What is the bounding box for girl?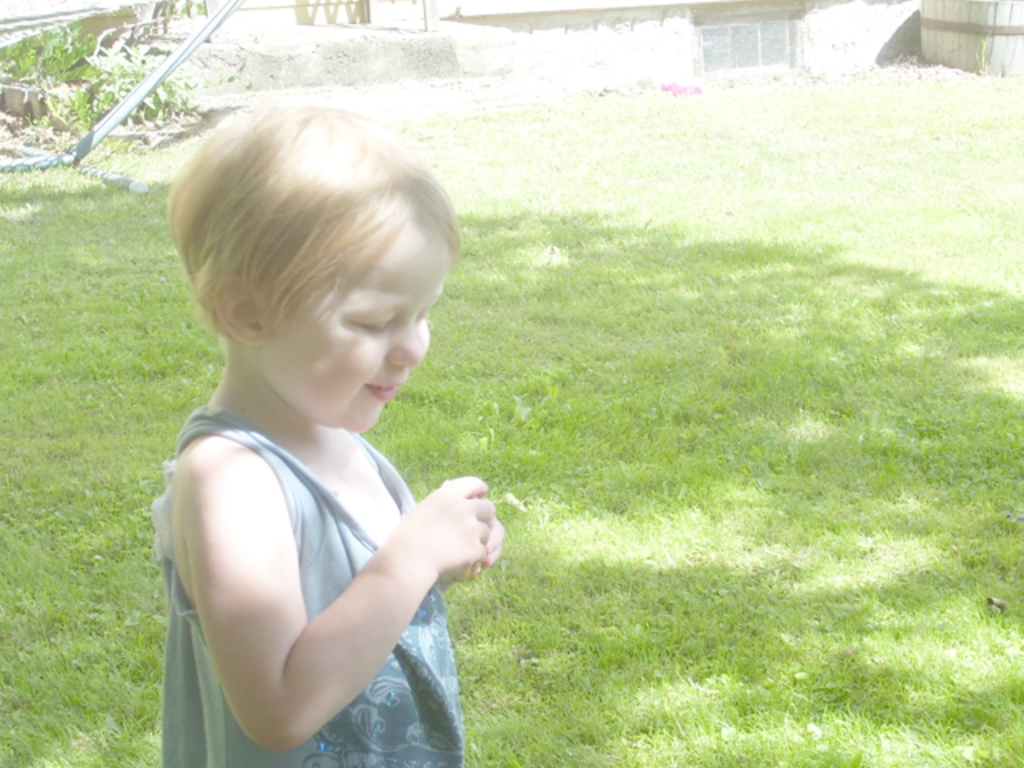
160/101/499/766.
